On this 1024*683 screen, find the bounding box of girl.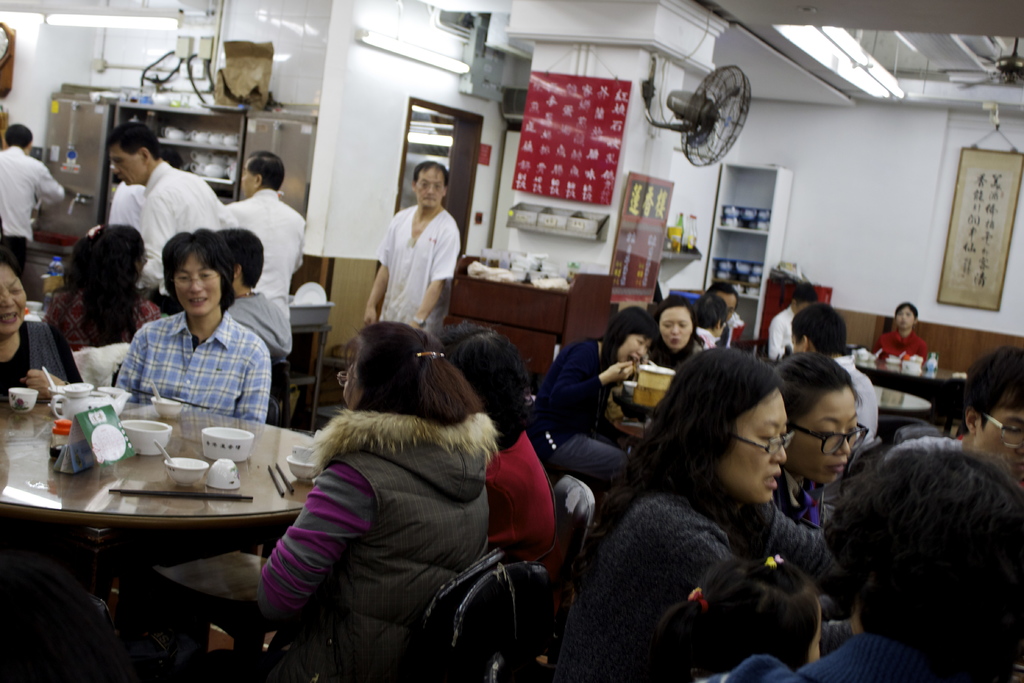
Bounding box: l=544, t=349, r=828, b=682.
